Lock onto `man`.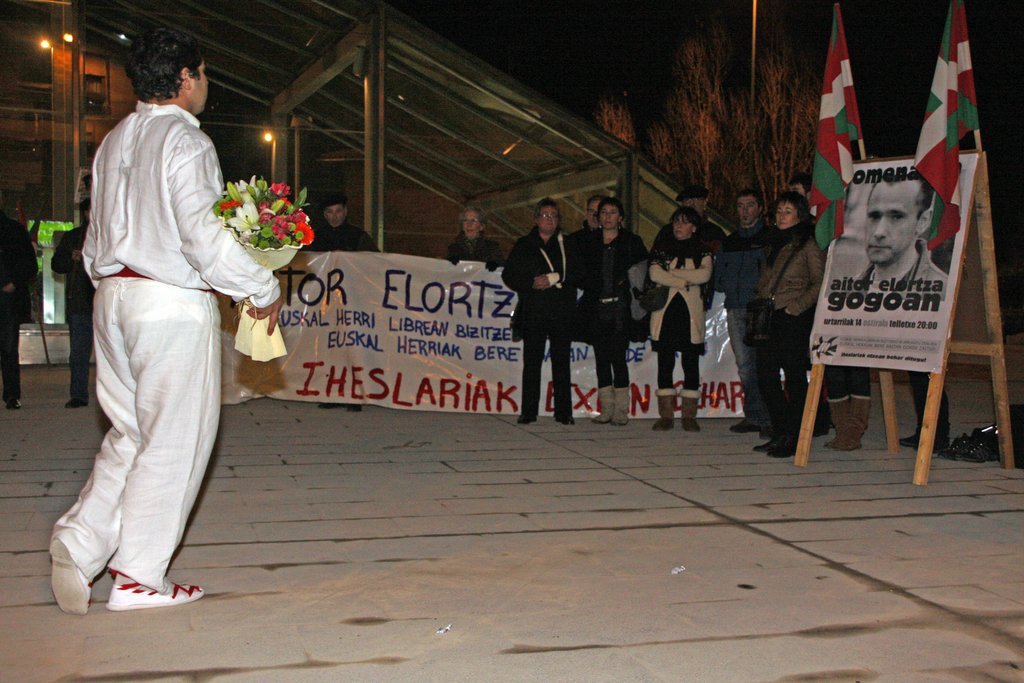
Locked: crop(54, 34, 265, 635).
